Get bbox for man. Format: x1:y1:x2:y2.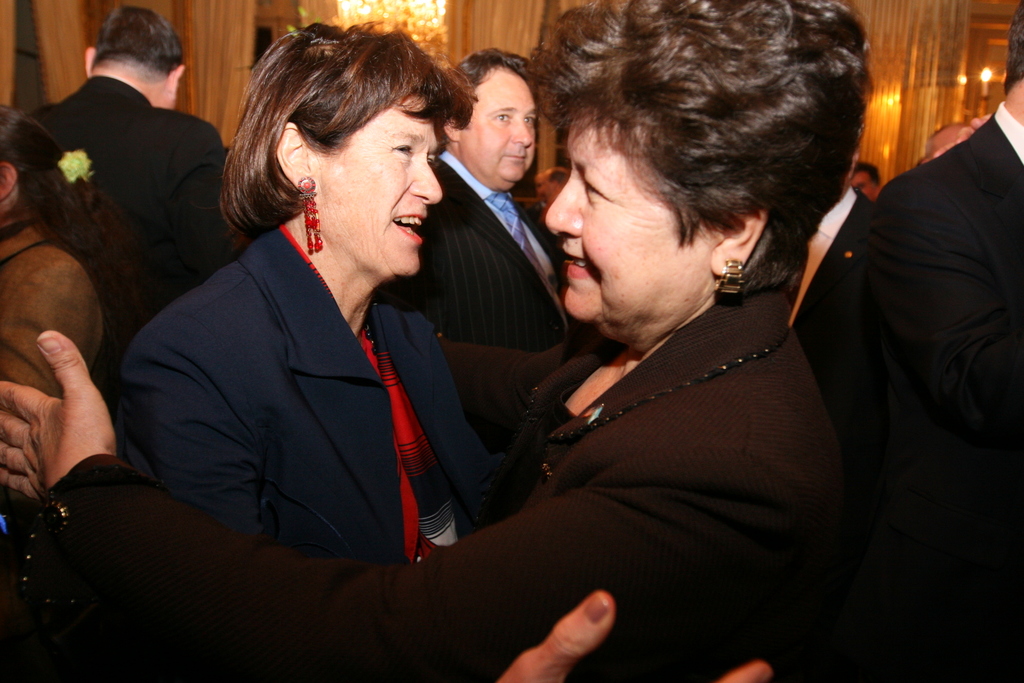
372:46:595:454.
